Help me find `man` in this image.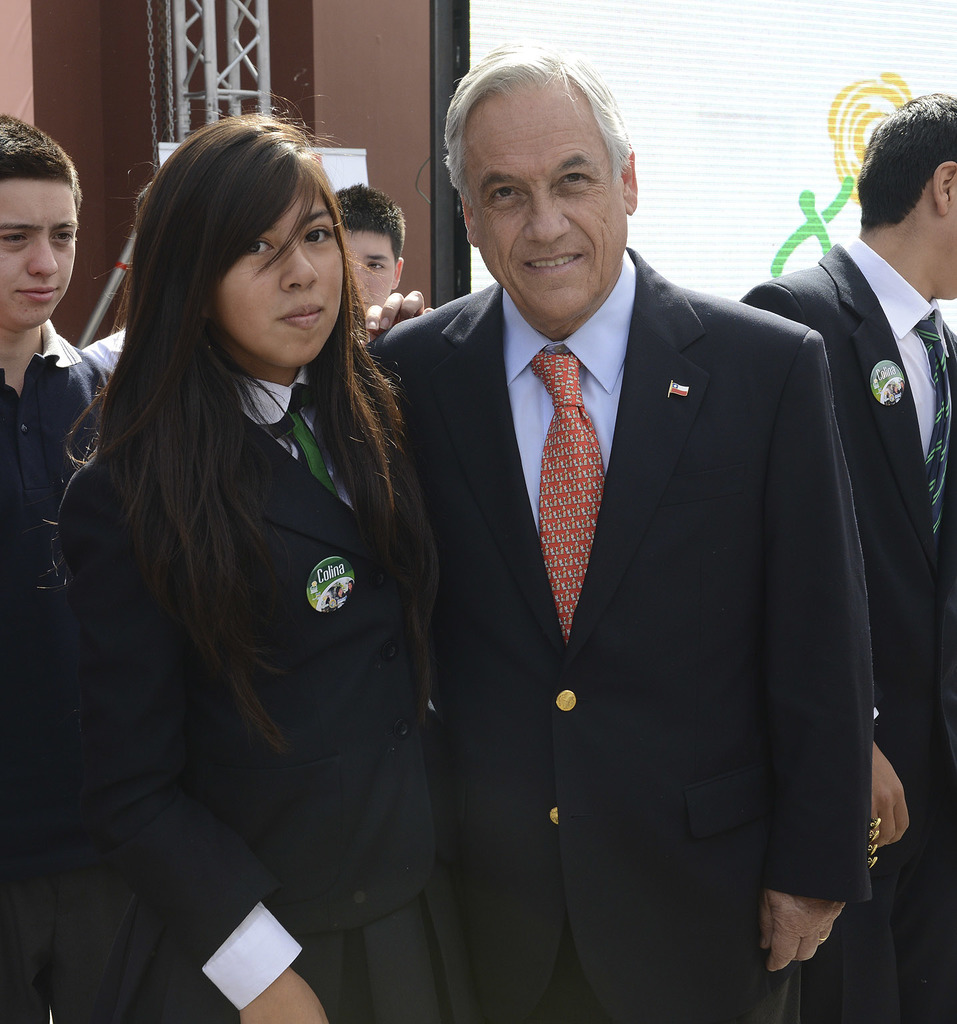
Found it: [left=368, top=62, right=892, bottom=1019].
